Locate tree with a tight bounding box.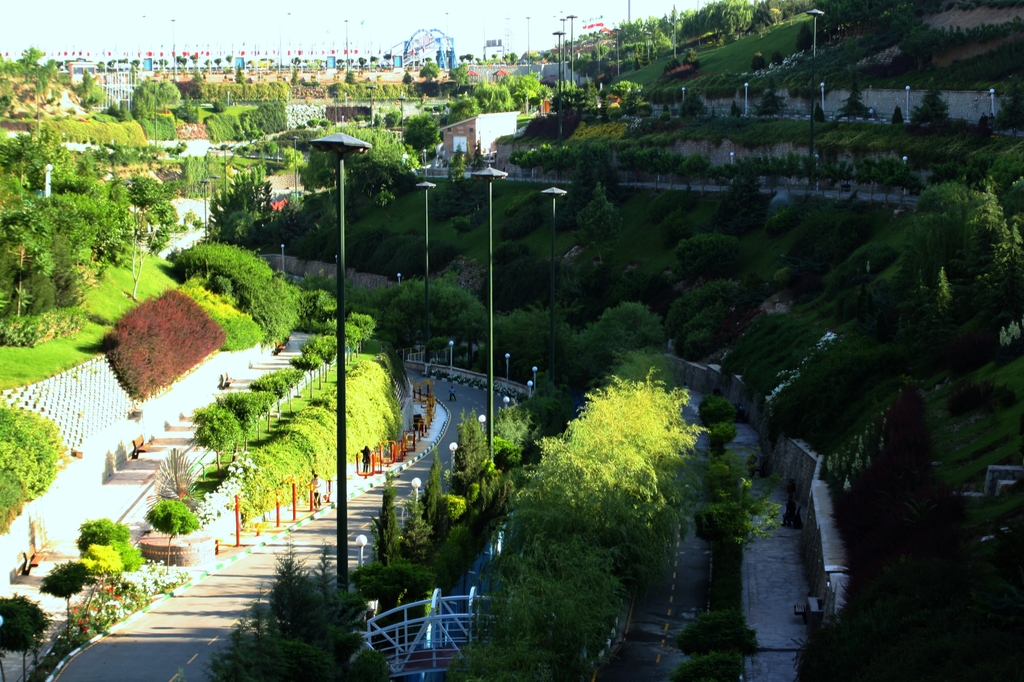
186:403:237:480.
